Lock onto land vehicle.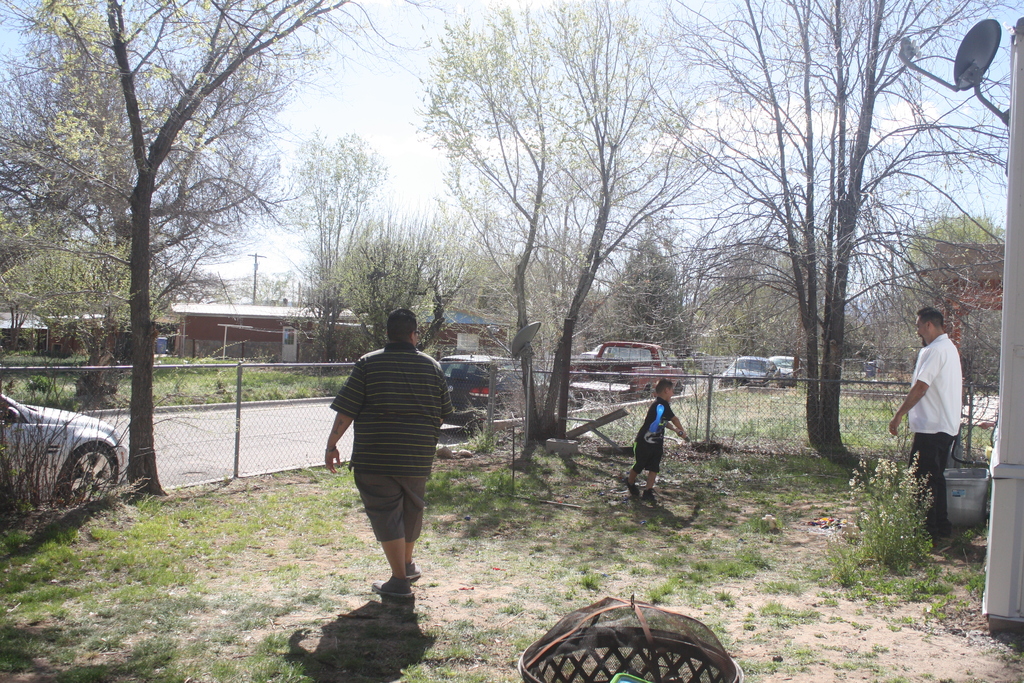
Locked: bbox=[574, 337, 689, 400].
